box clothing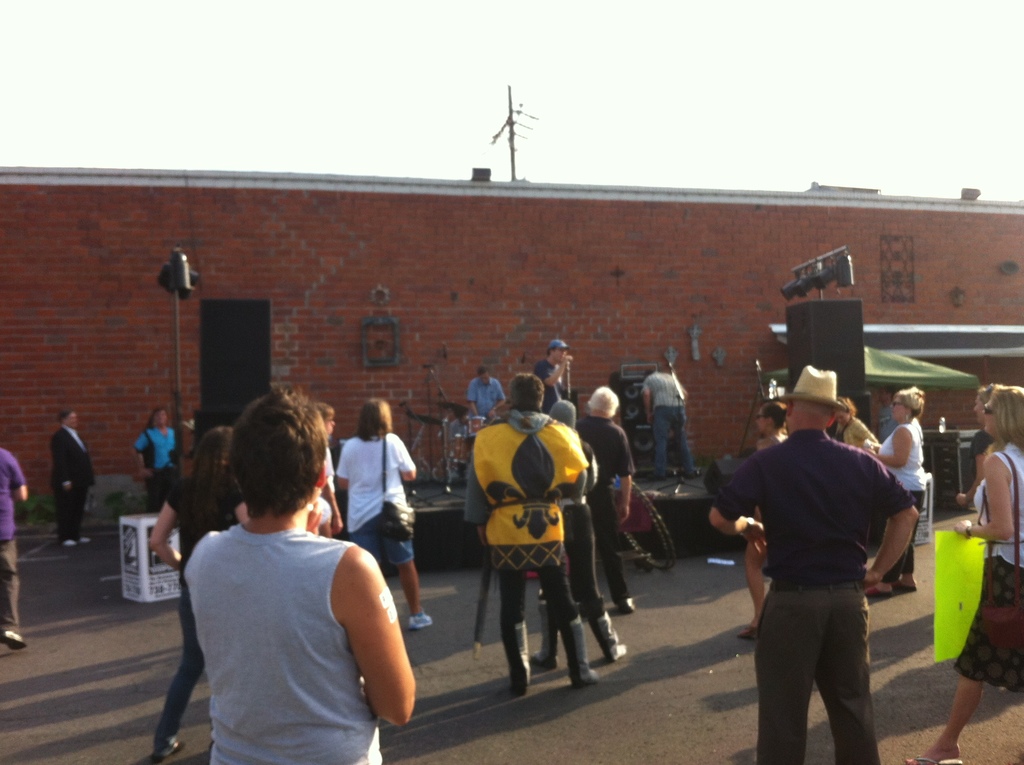
crop(47, 427, 101, 530)
